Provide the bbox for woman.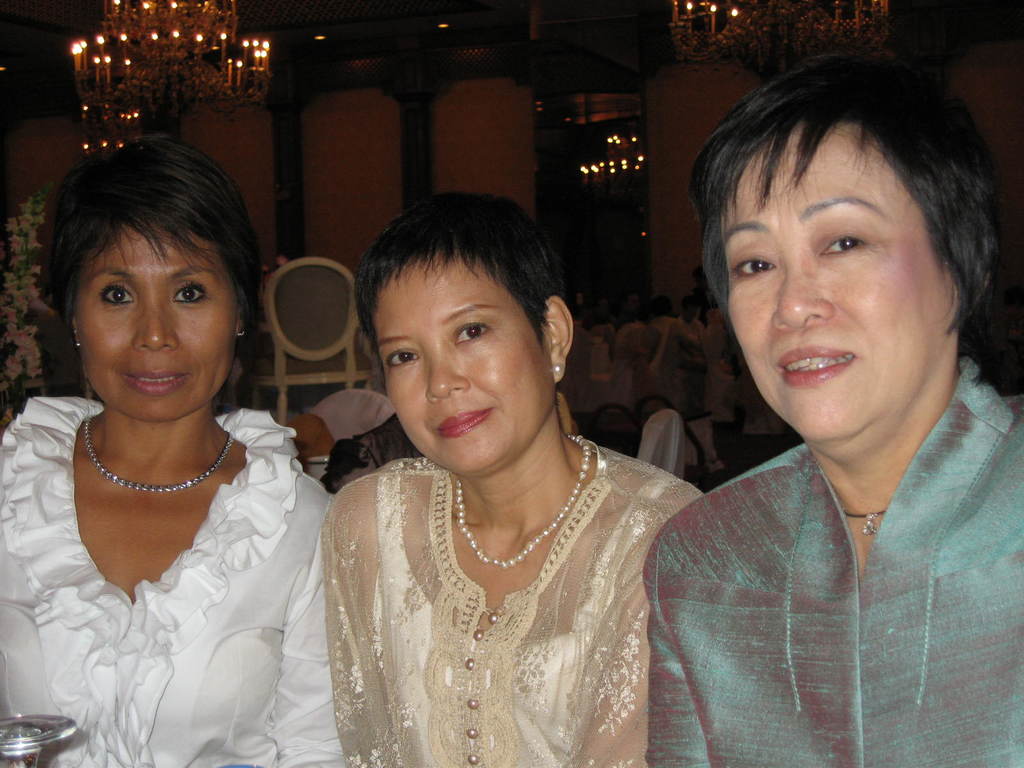
pyautogui.locateOnScreen(0, 129, 349, 767).
